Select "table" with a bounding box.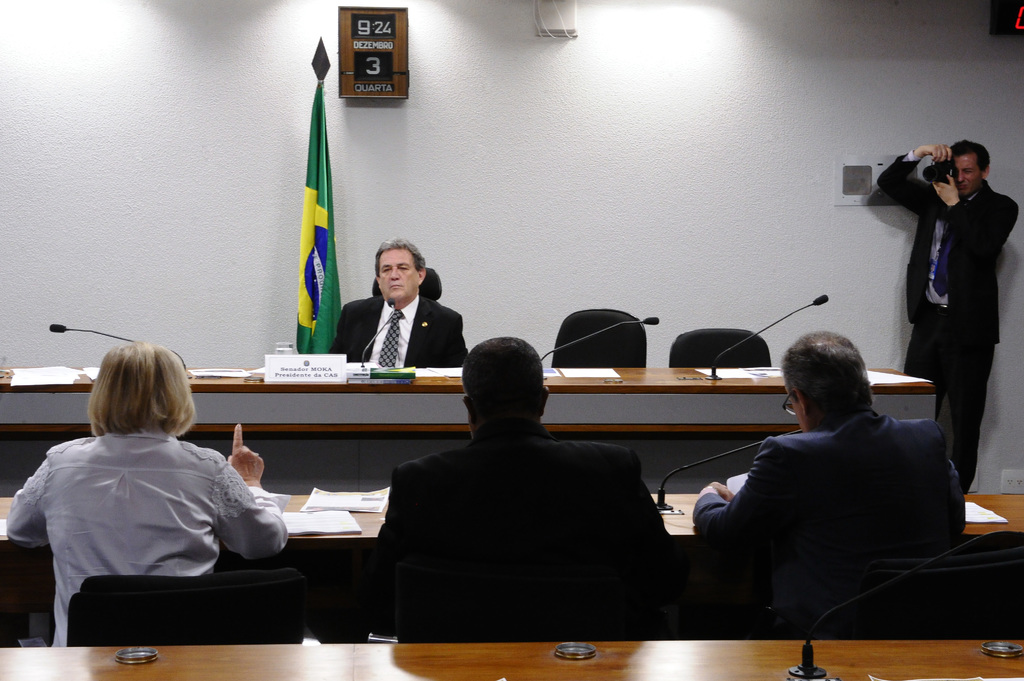
[x1=0, y1=365, x2=932, y2=492].
